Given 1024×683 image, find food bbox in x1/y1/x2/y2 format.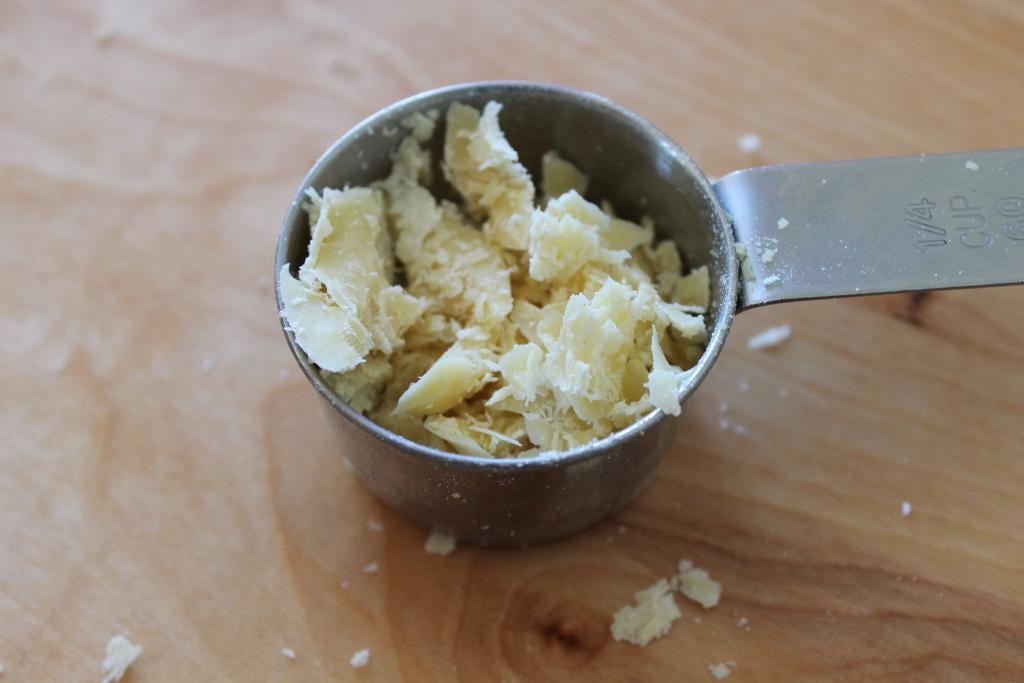
738/427/744/431.
